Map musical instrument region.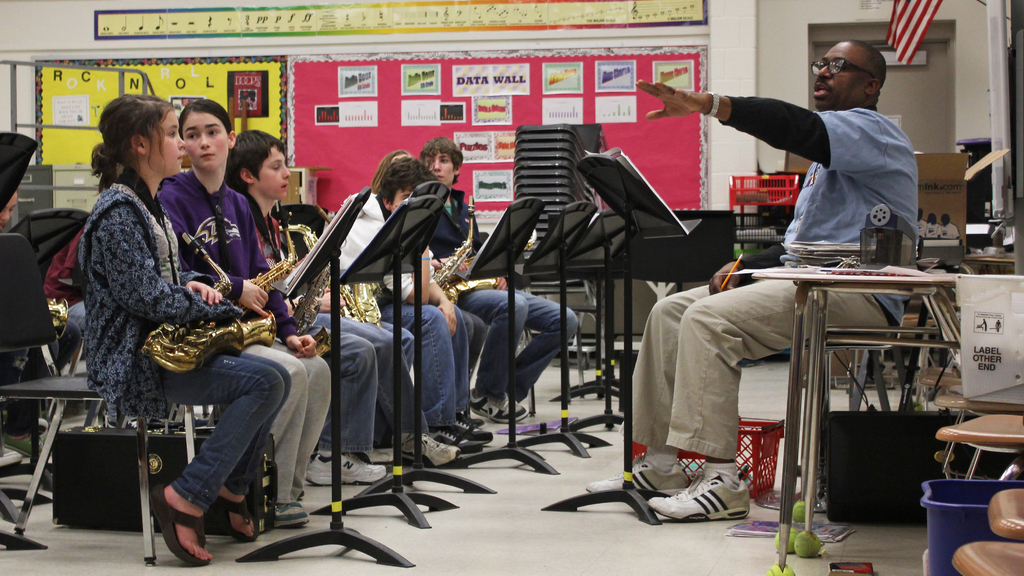
Mapped to [x1=245, y1=202, x2=300, y2=285].
